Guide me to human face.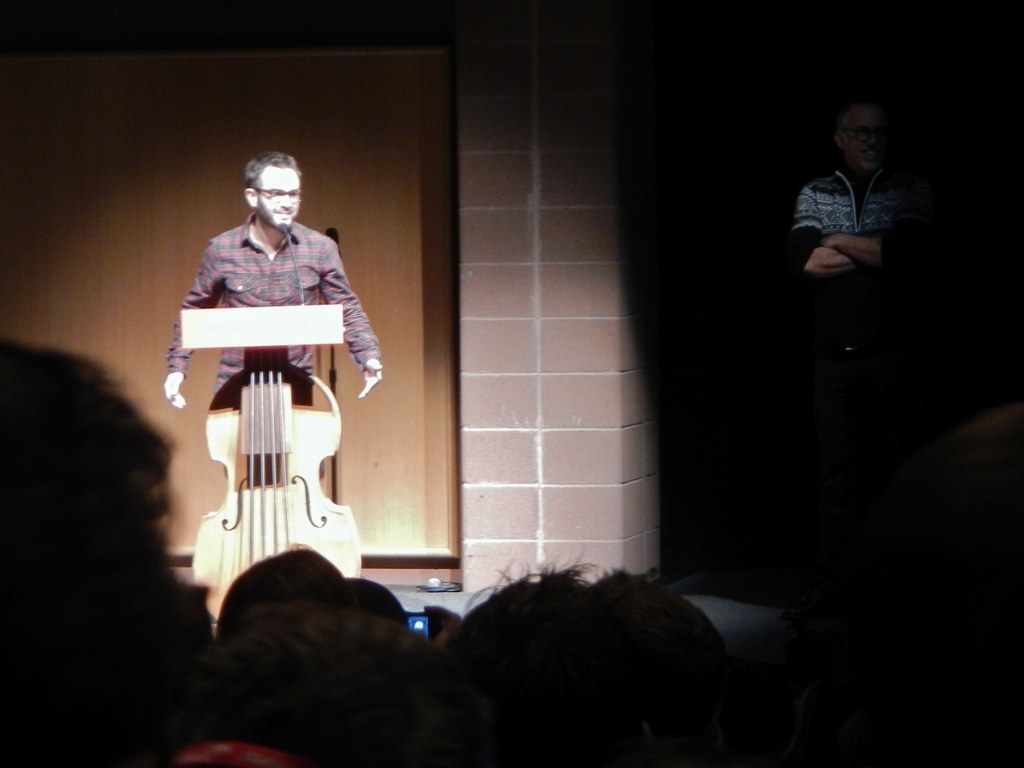
Guidance: x1=254 y1=169 x2=299 y2=233.
